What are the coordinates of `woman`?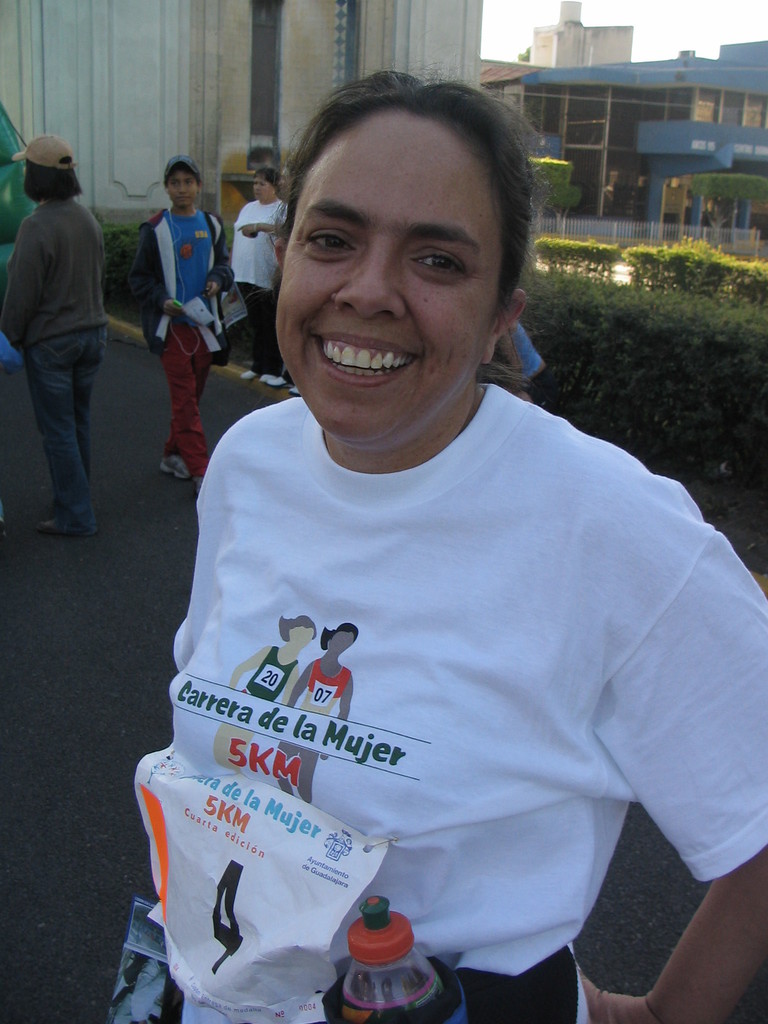
x1=0 y1=134 x2=109 y2=533.
